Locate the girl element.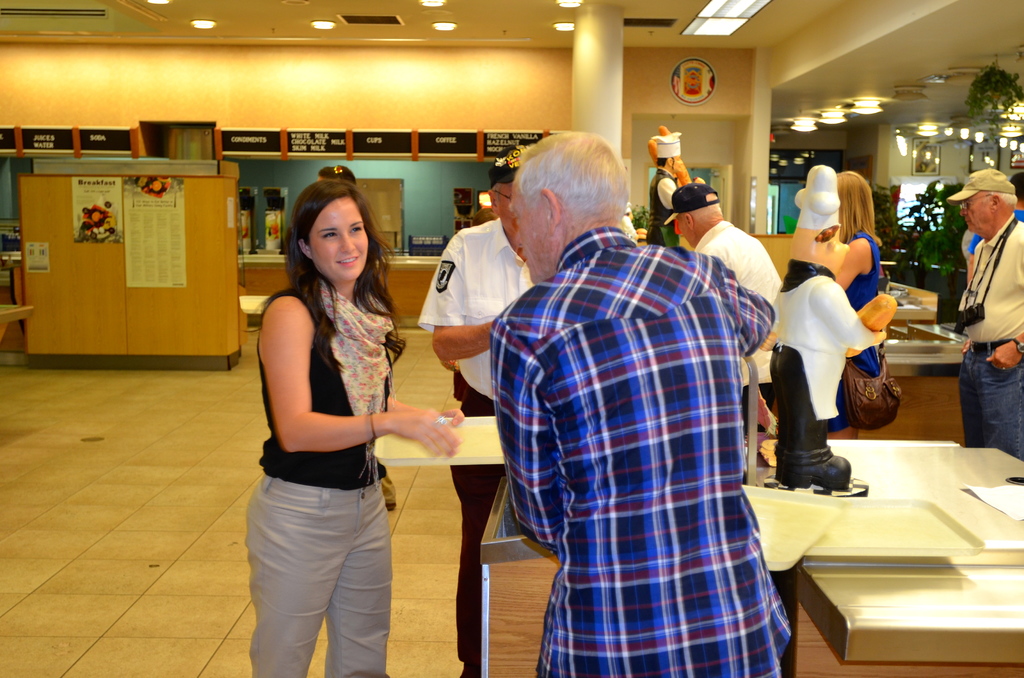
Element bbox: bbox=[244, 179, 465, 677].
